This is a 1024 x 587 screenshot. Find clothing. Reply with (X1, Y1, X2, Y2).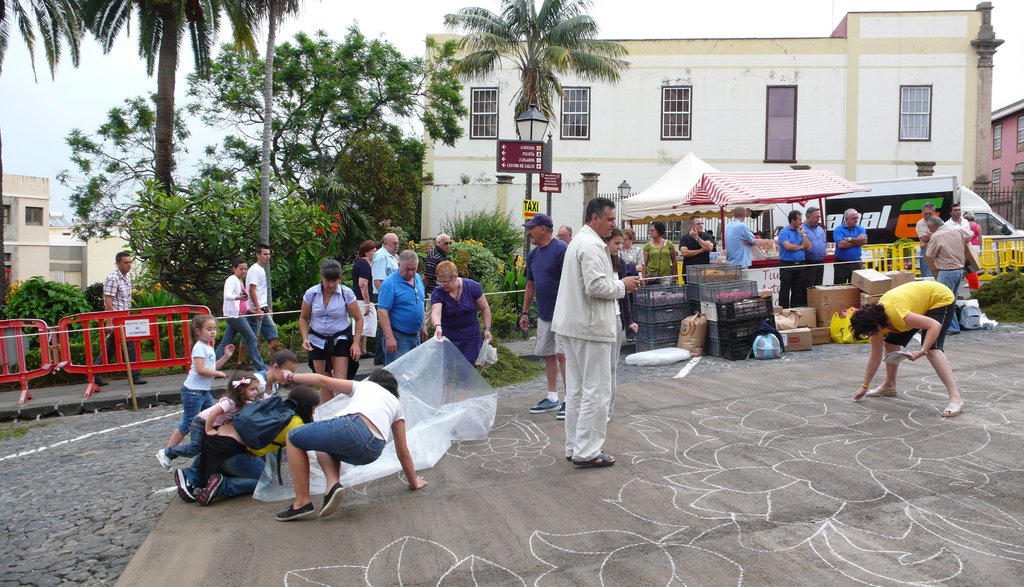
(286, 378, 404, 467).
